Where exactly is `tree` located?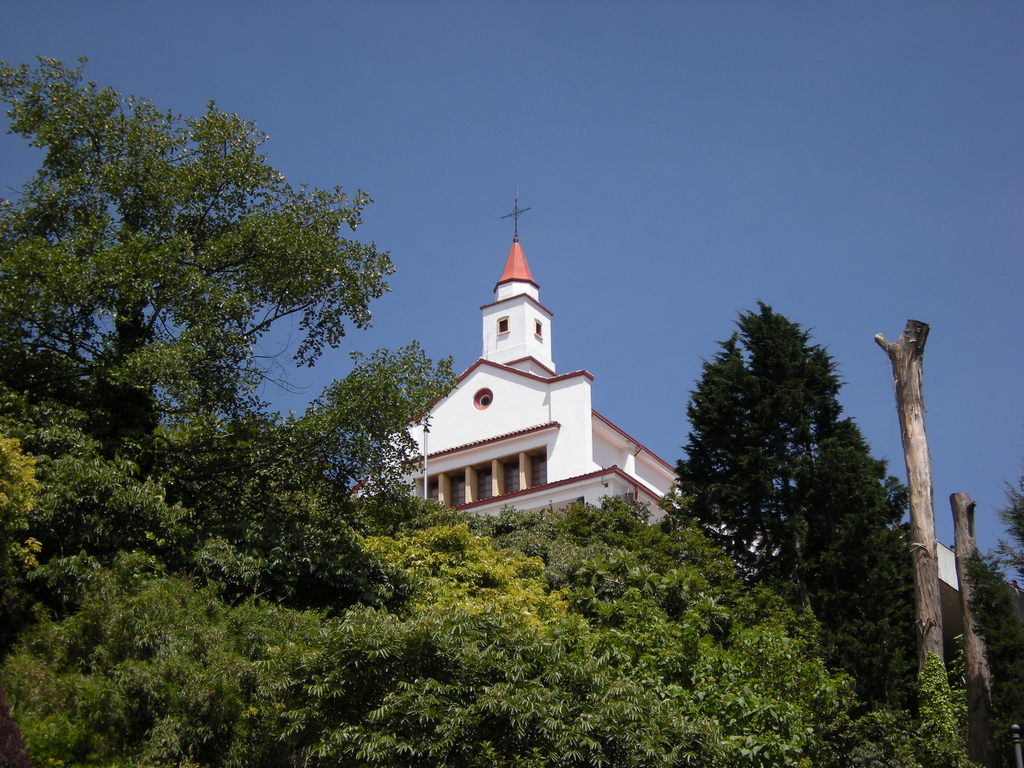
Its bounding box is x1=653, y1=262, x2=909, y2=656.
